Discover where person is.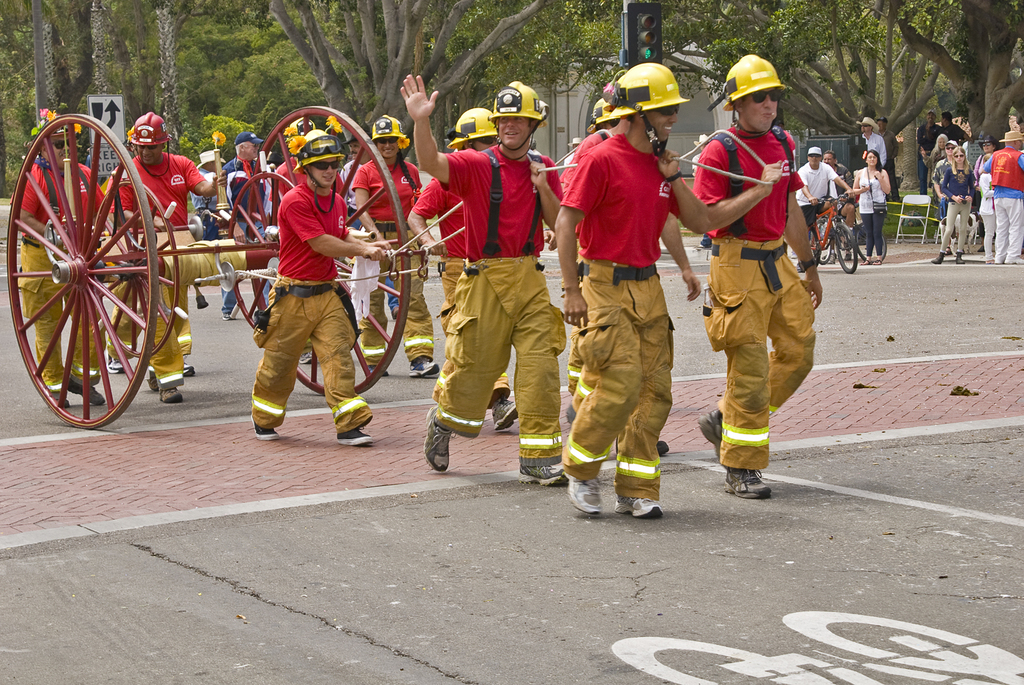
Discovered at select_region(249, 123, 396, 439).
